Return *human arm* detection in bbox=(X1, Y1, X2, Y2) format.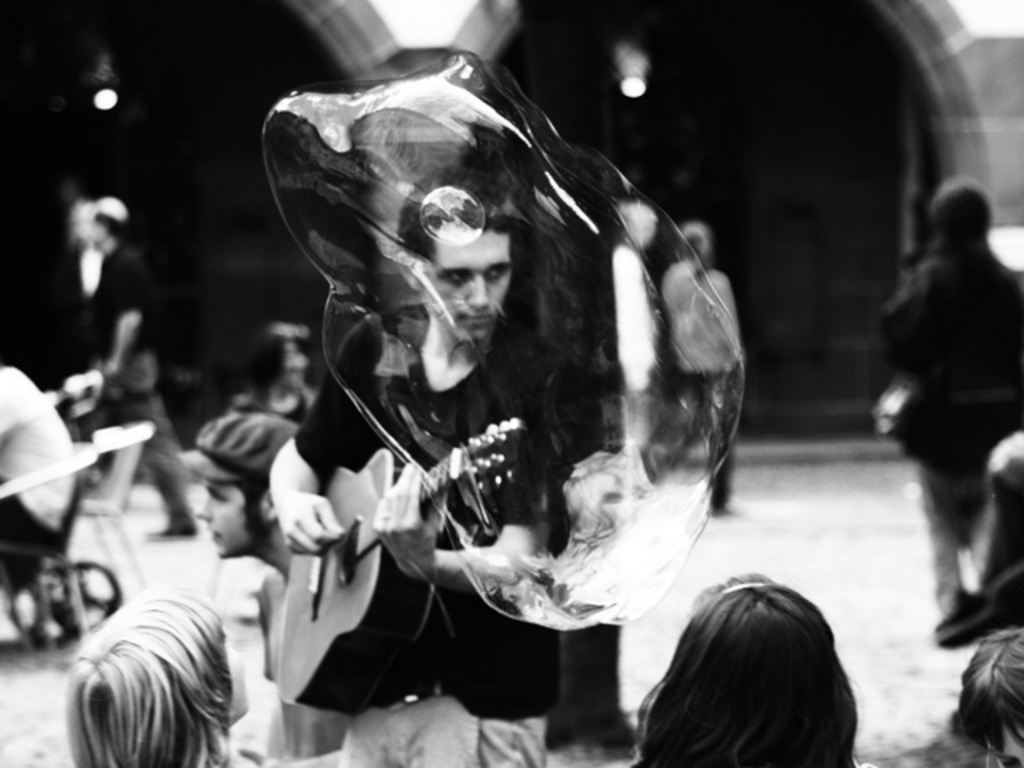
bbox=(94, 251, 142, 381).
